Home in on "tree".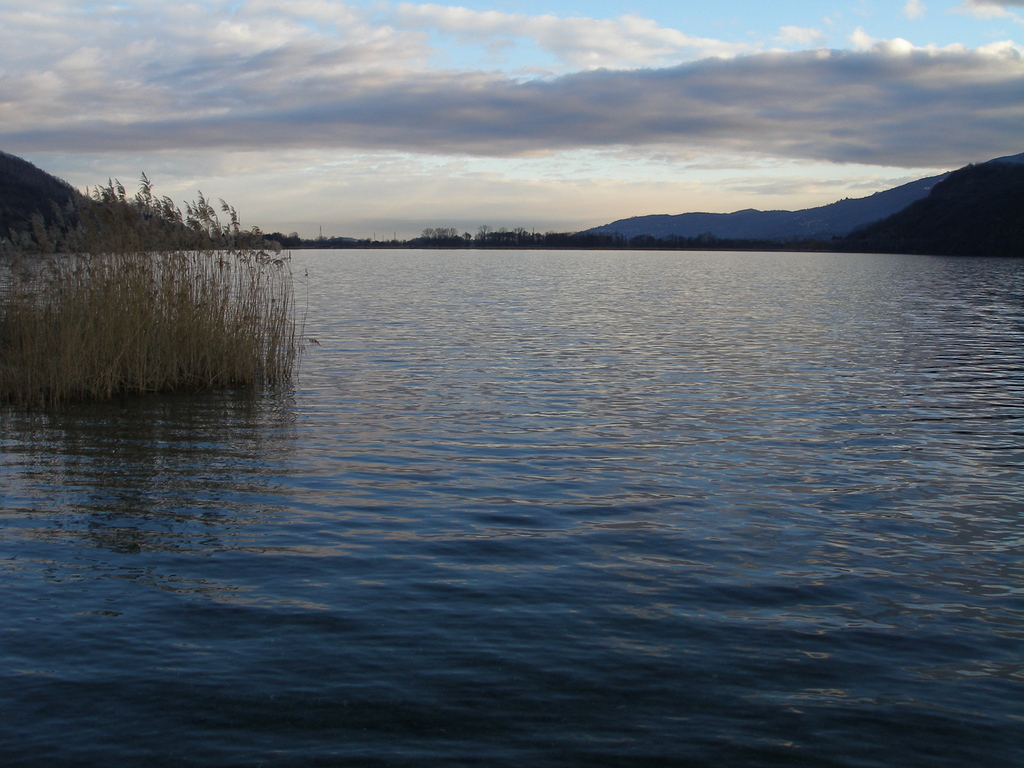
Homed in at l=463, t=232, r=469, b=246.
